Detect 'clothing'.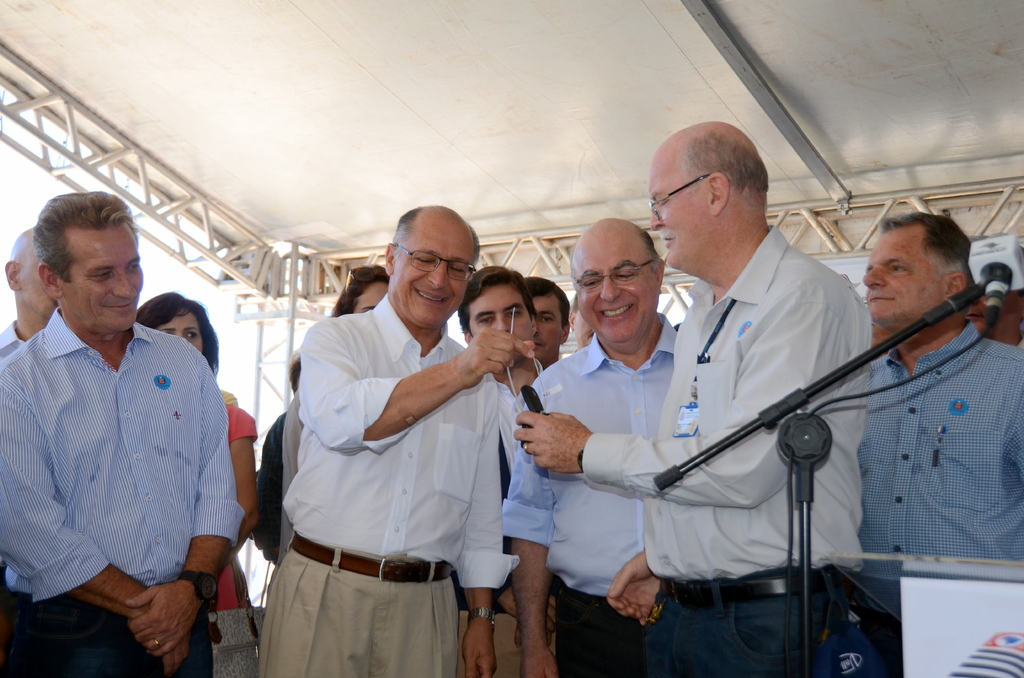
Detected at l=278, t=386, r=302, b=565.
